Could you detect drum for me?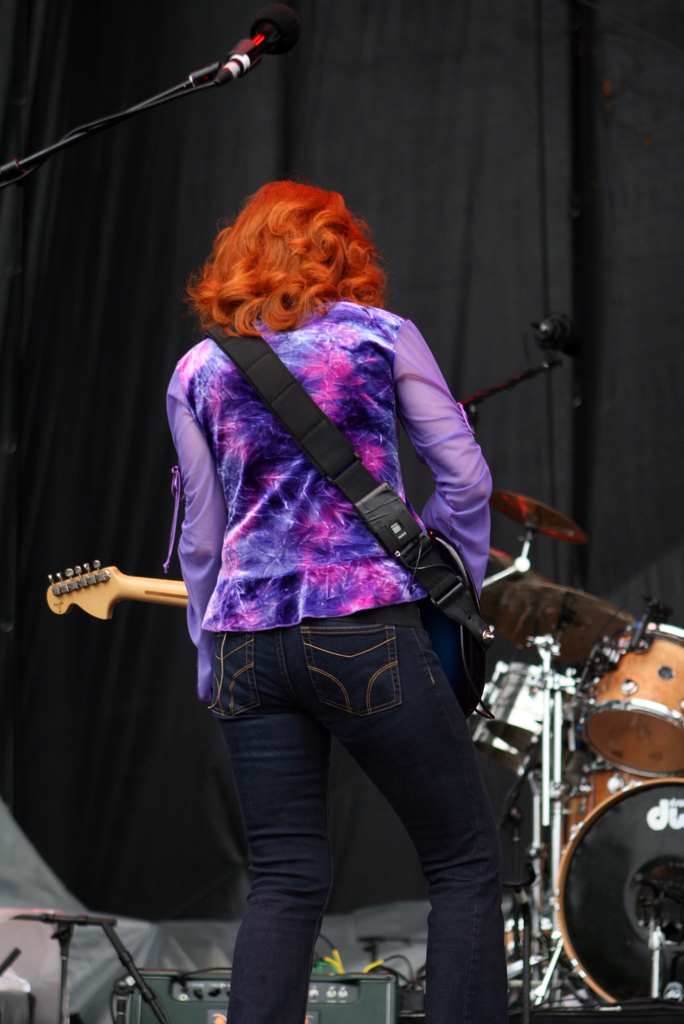
Detection result: rect(493, 579, 633, 675).
